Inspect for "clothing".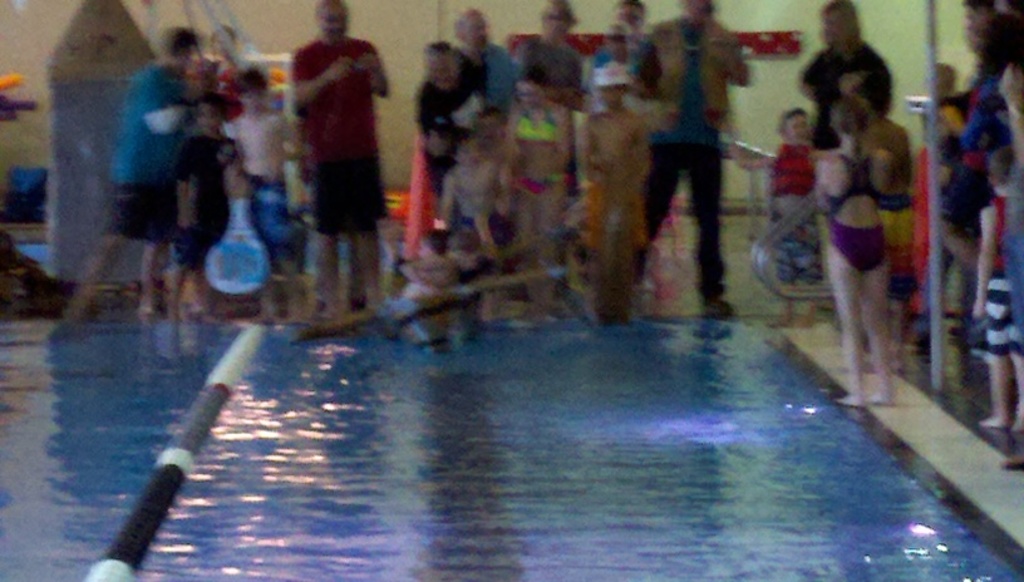
Inspection: box=[174, 133, 243, 268].
